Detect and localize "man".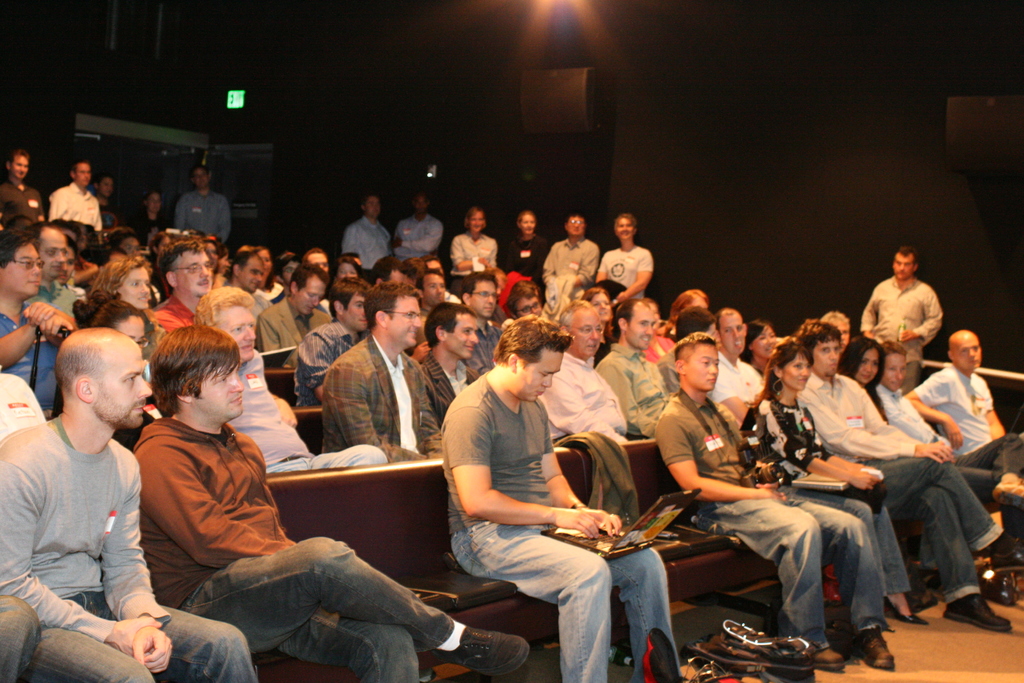
Localized at crop(316, 279, 454, 465).
